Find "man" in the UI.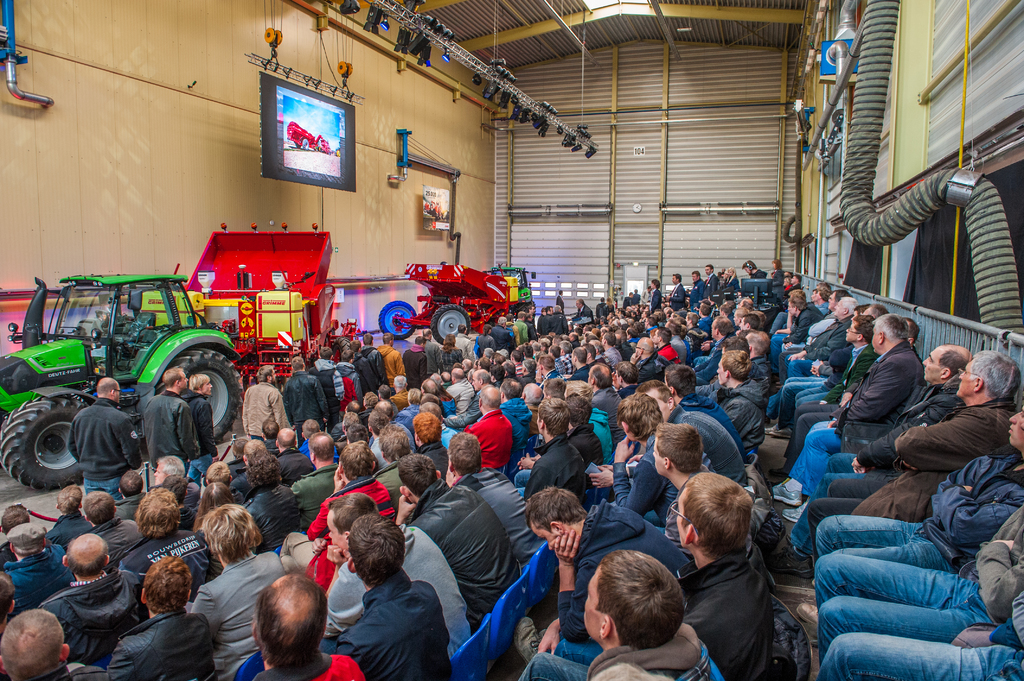
UI element at pyautogui.locateOnScreen(516, 312, 526, 343).
